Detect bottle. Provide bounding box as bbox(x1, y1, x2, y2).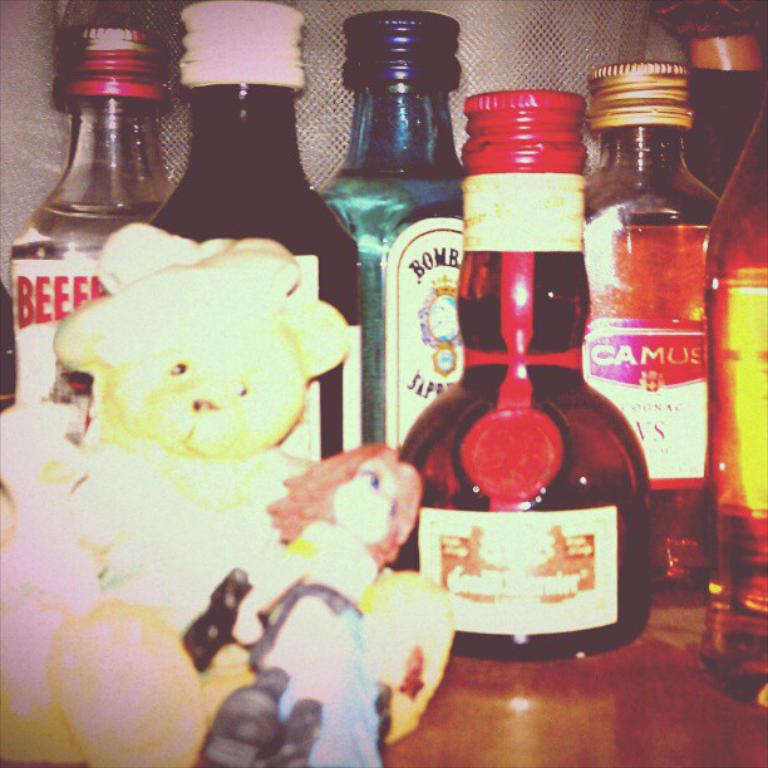
bbox(144, 1, 364, 463).
